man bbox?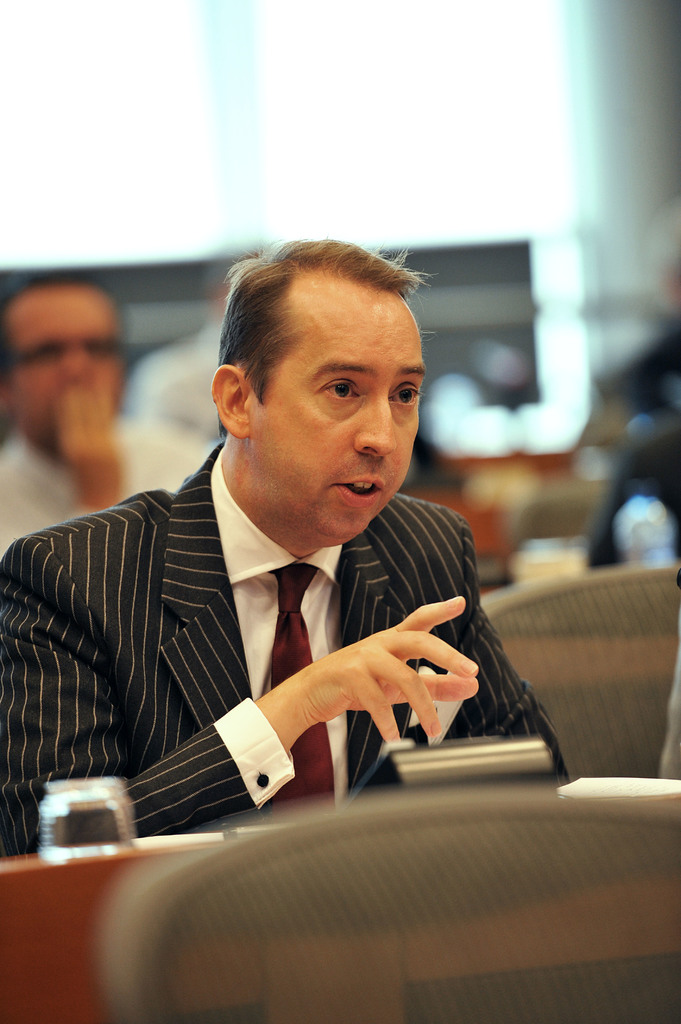
(0, 274, 221, 561)
